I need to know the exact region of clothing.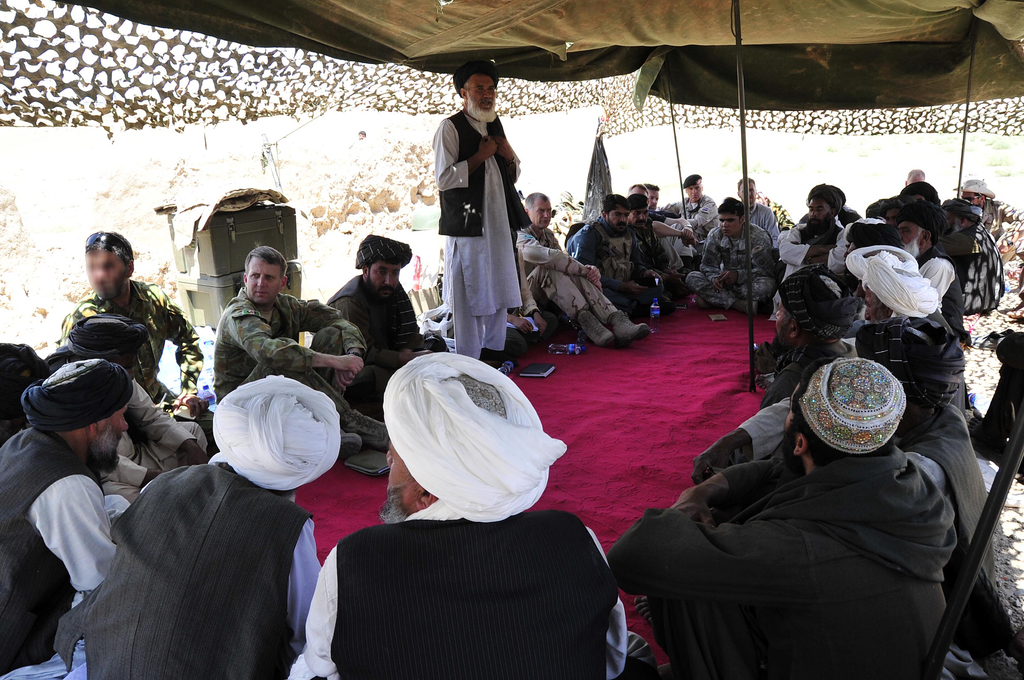
Region: 291,351,632,679.
